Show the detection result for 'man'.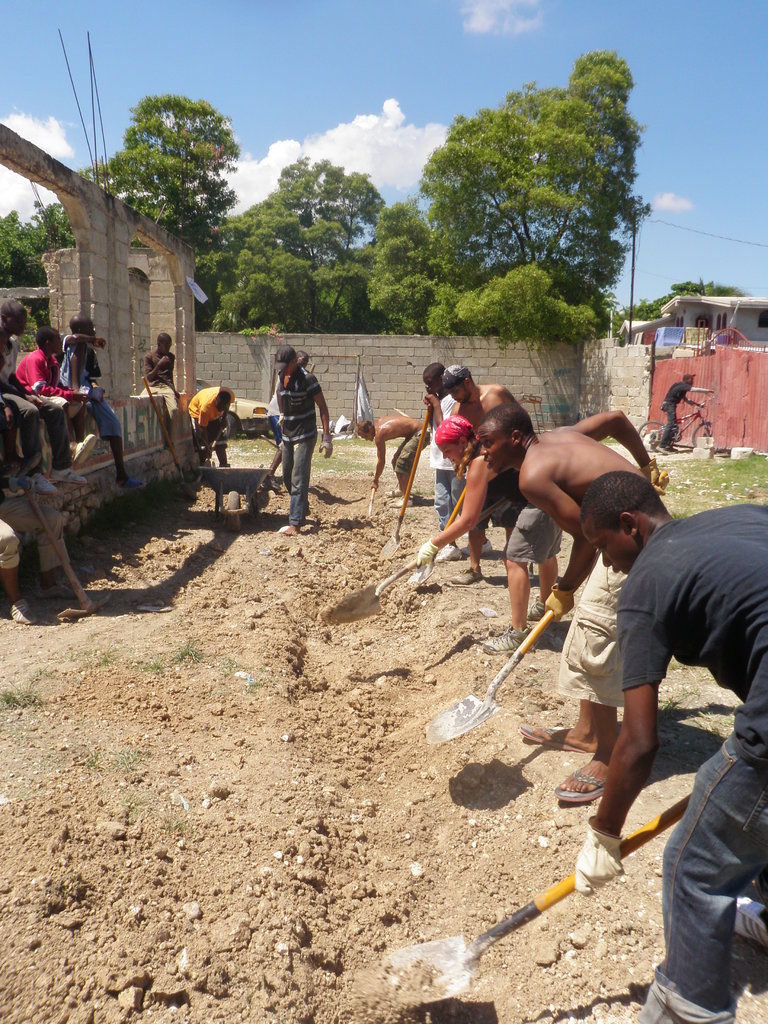
<box>443,357,546,581</box>.
